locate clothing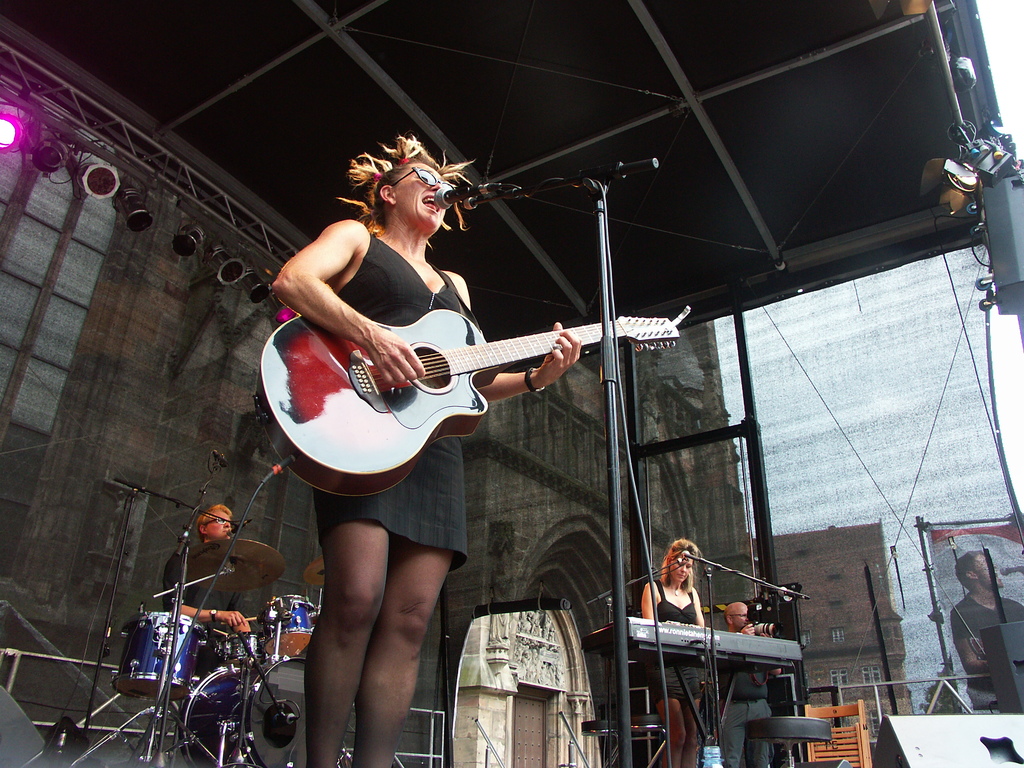
rect(714, 671, 775, 767)
